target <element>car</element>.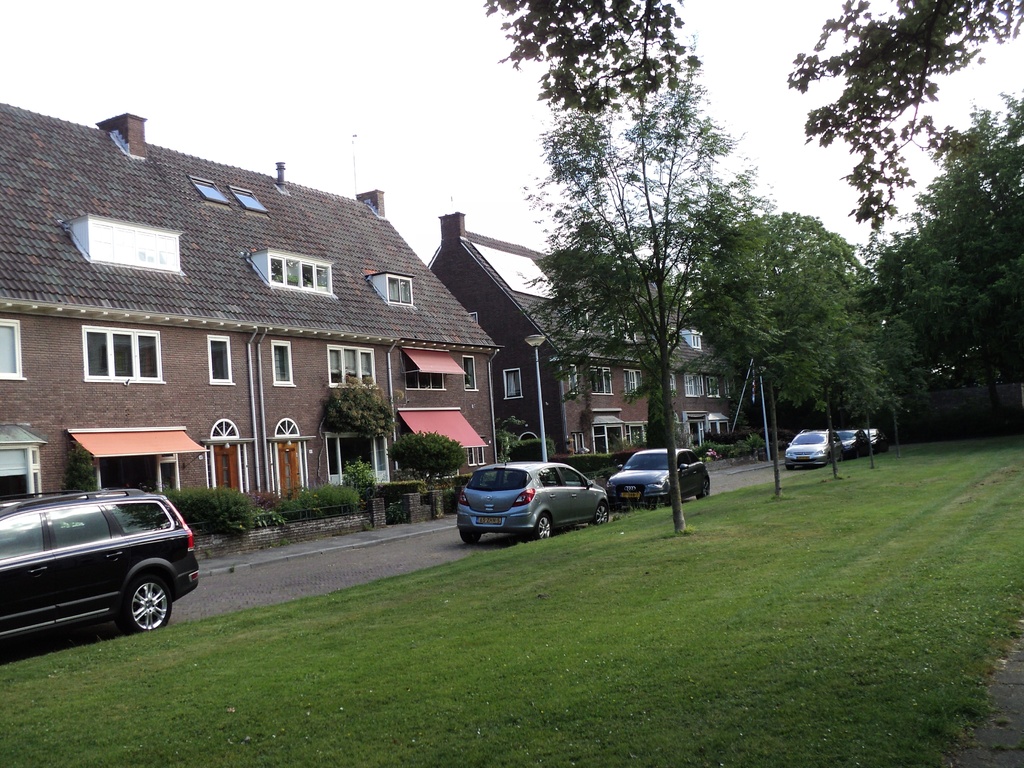
Target region: left=457, top=462, right=616, bottom=540.
